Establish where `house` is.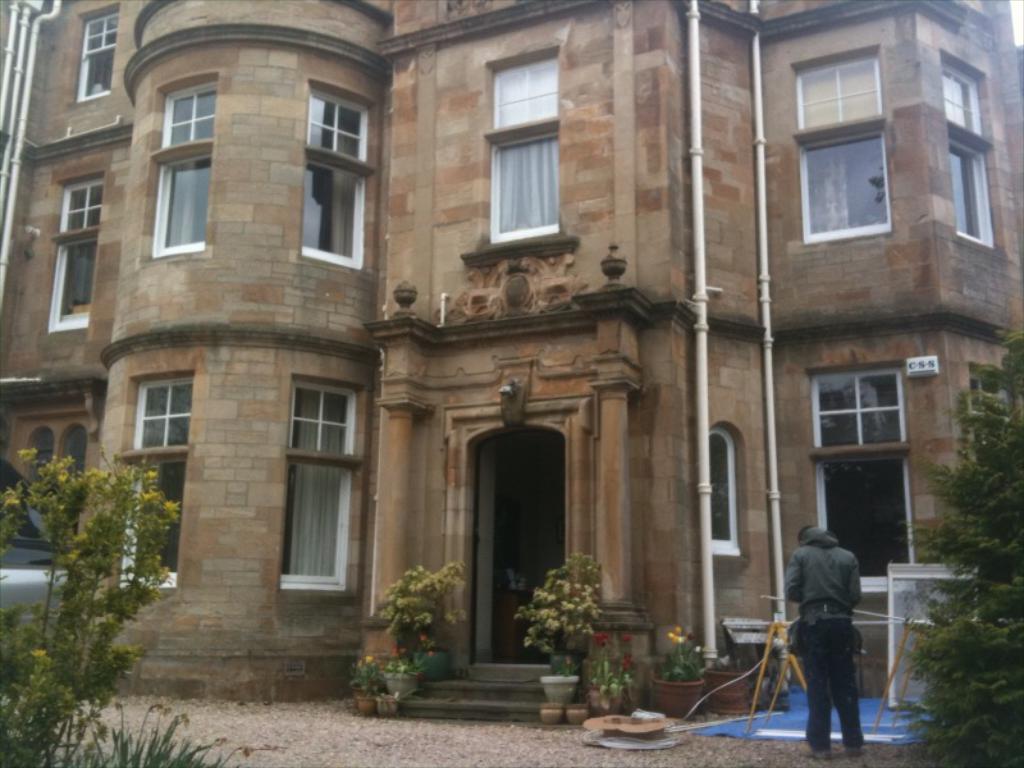
Established at [28,0,986,724].
